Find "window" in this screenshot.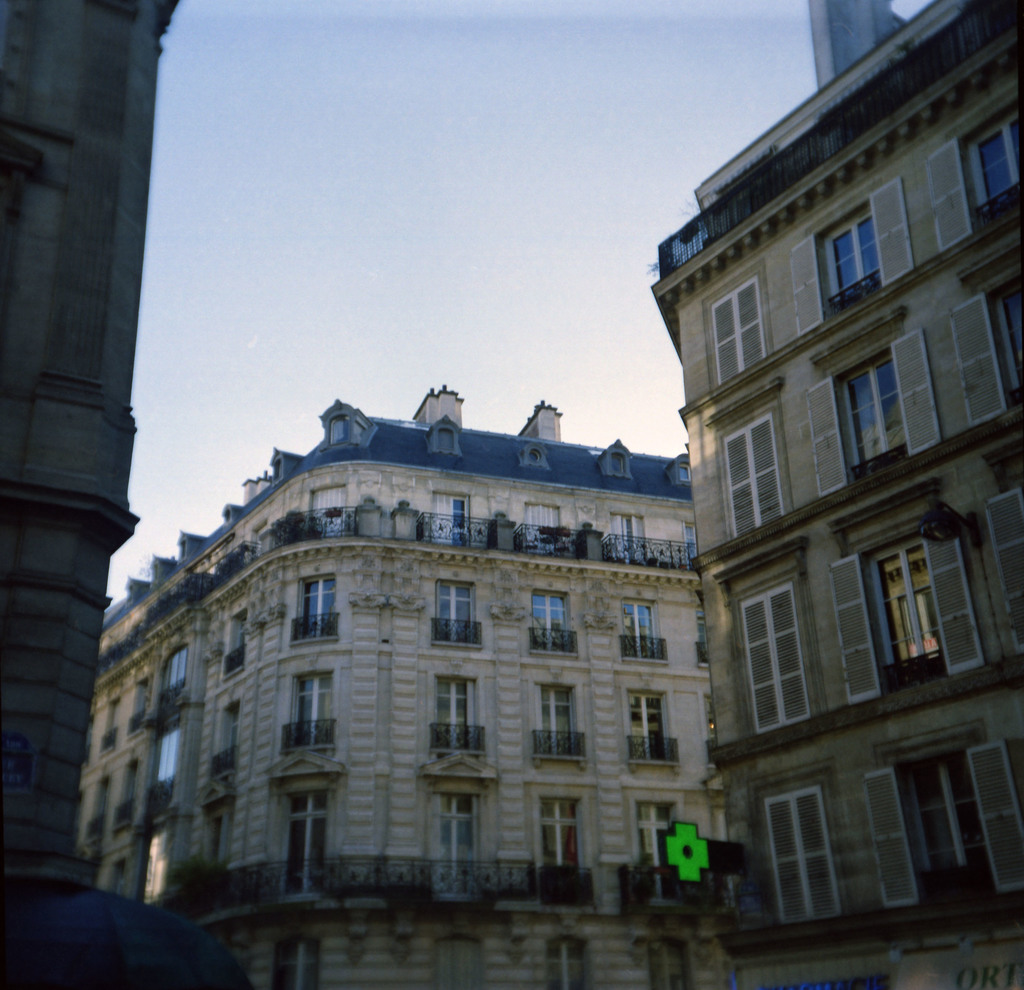
The bounding box for "window" is crop(606, 510, 643, 559).
